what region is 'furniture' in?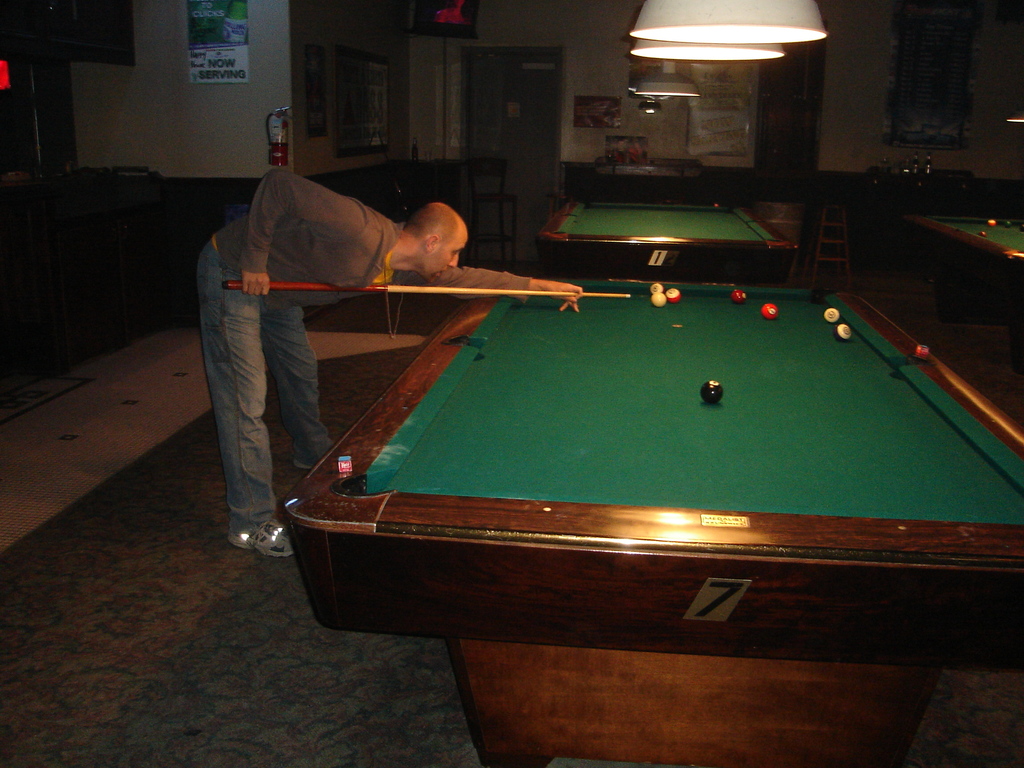
locate(803, 204, 852, 285).
